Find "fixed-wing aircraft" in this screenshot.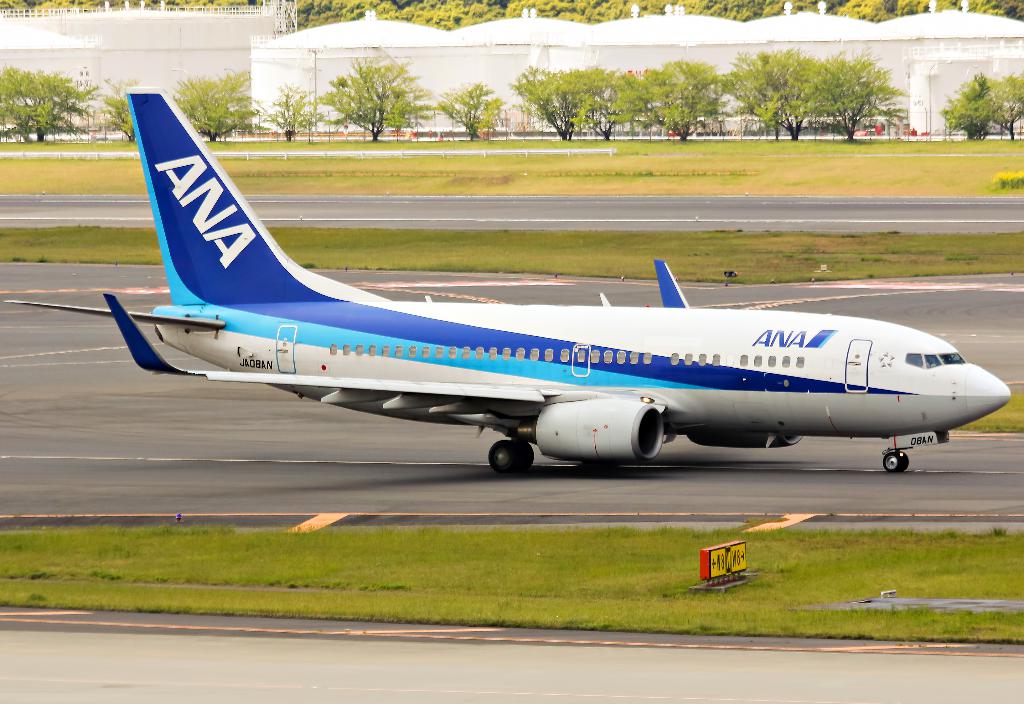
The bounding box for "fixed-wing aircraft" is x1=3, y1=88, x2=1012, y2=471.
